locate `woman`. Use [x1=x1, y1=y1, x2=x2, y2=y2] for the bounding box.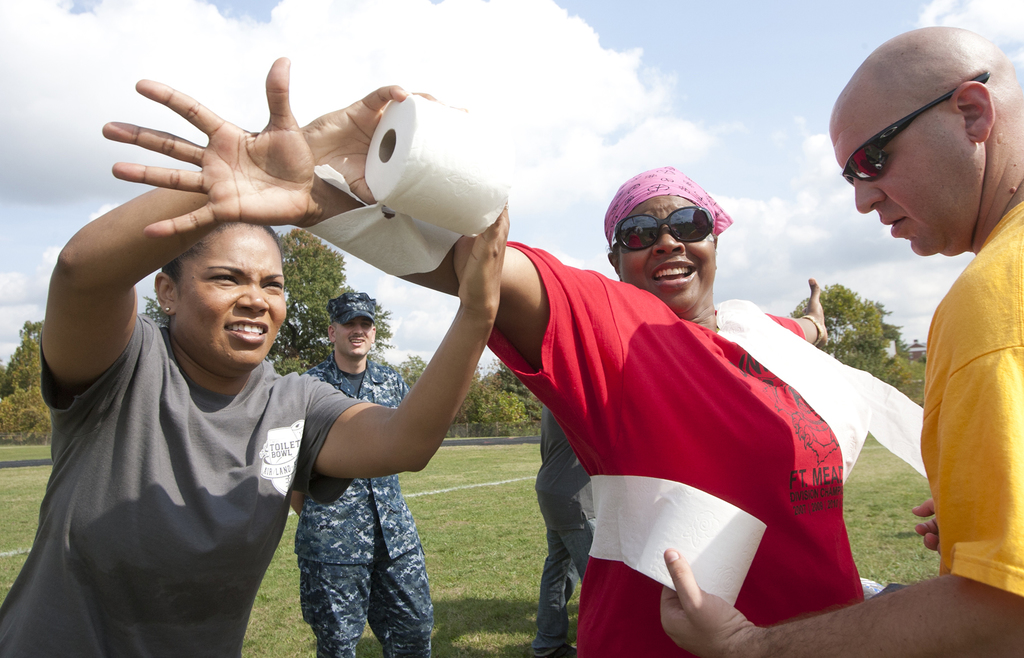
[x1=94, y1=52, x2=866, y2=657].
